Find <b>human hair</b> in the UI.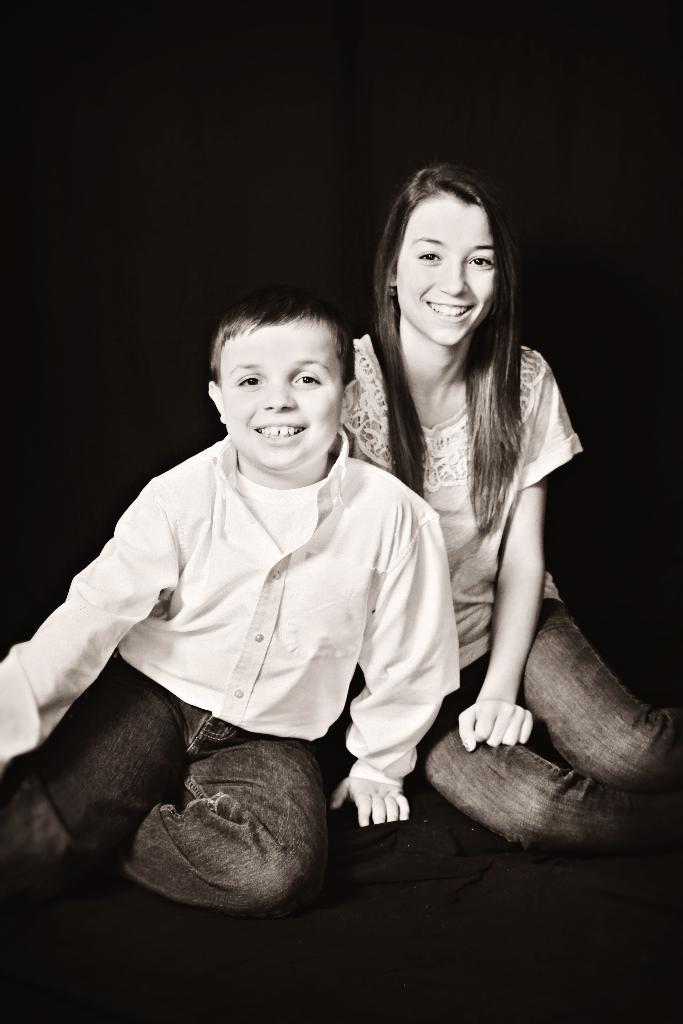
UI element at <box>372,161,561,546</box>.
